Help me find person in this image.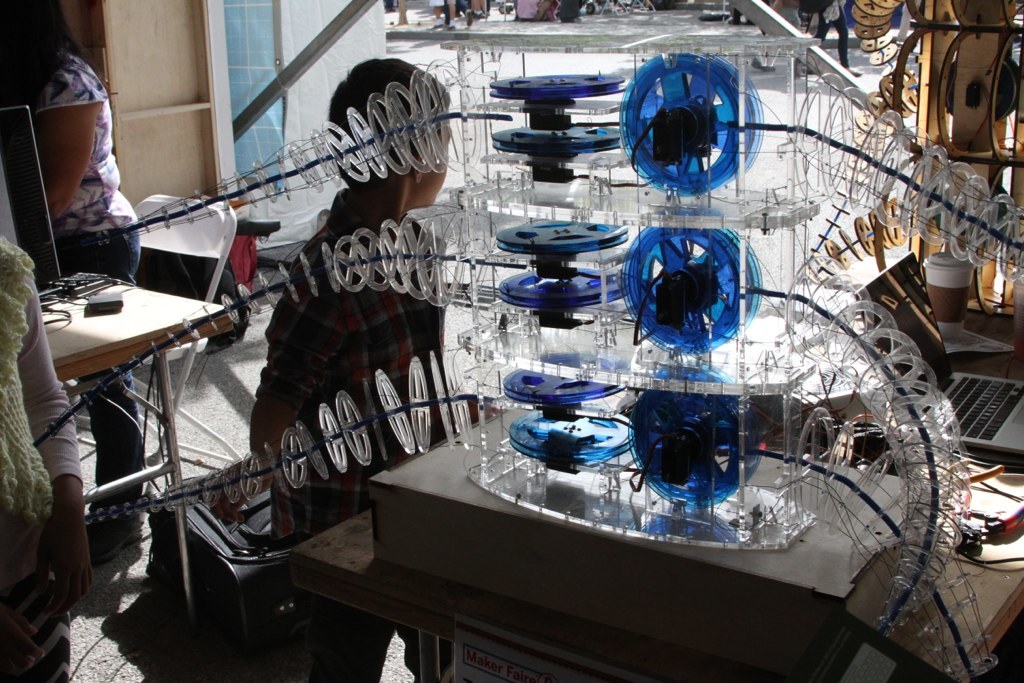
Found it: [left=0, top=0, right=148, bottom=575].
